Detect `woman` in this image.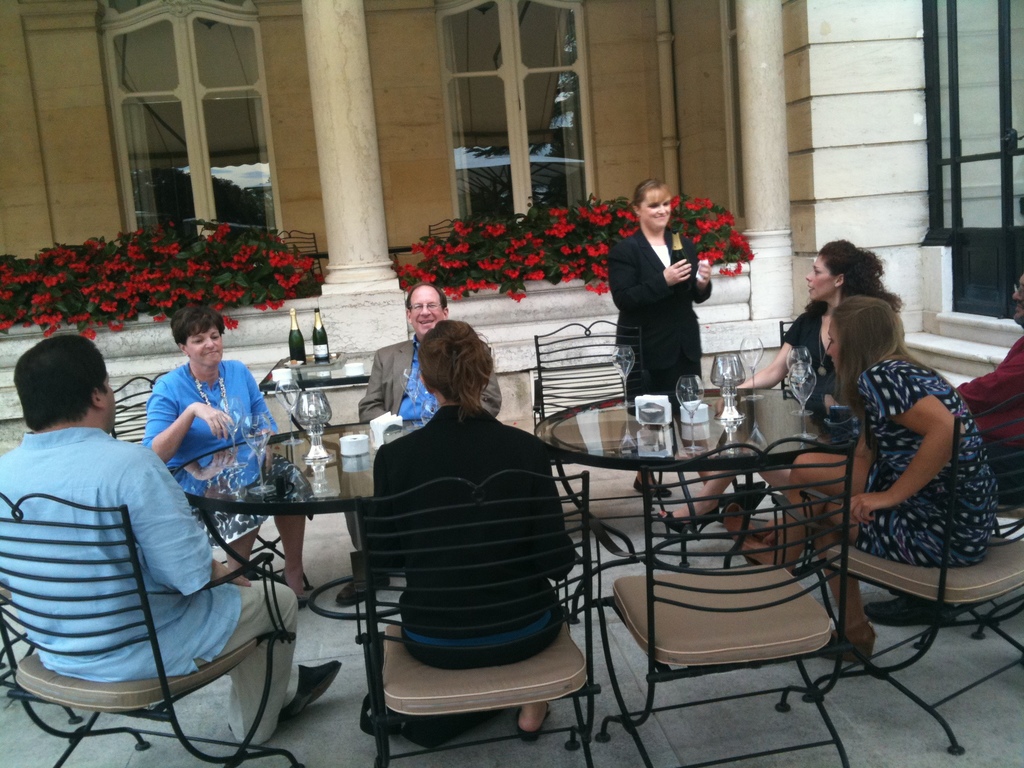
Detection: bbox(657, 237, 907, 543).
